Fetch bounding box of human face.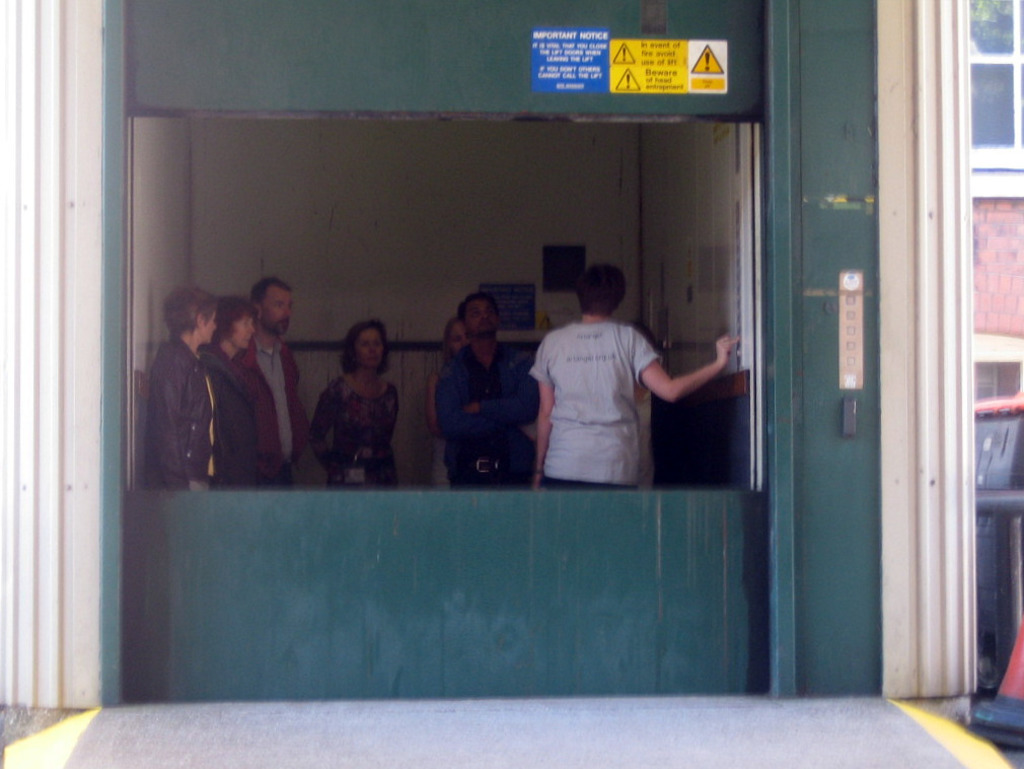
Bbox: <box>356,327,383,368</box>.
